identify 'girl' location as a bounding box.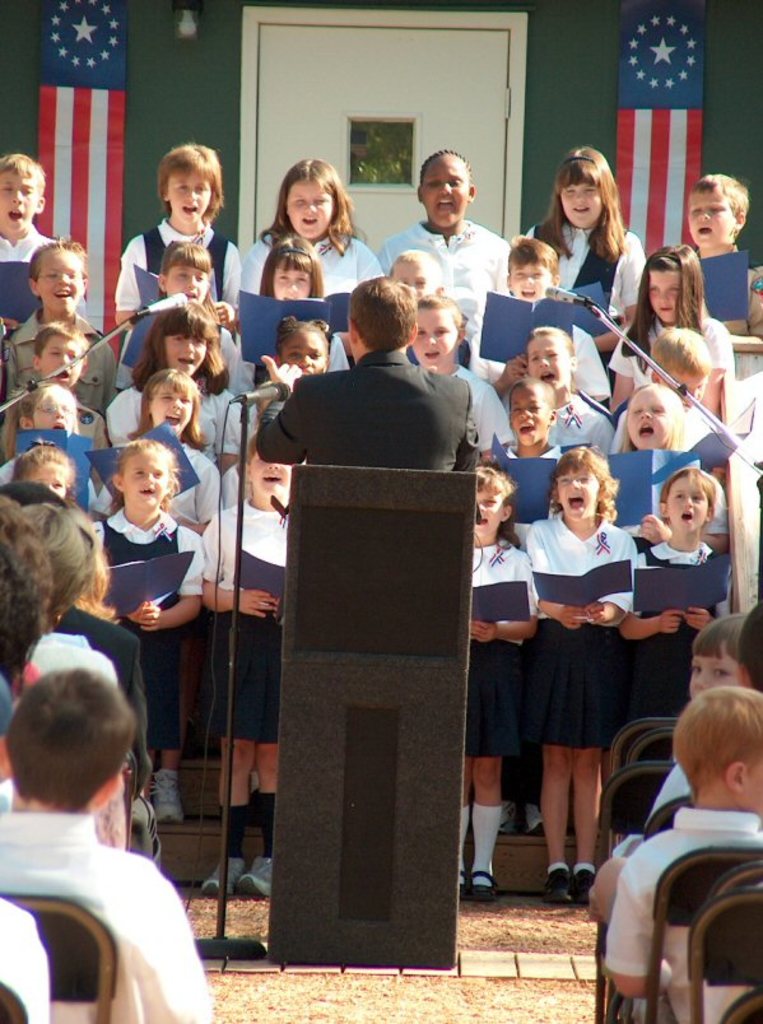
[94,438,205,821].
